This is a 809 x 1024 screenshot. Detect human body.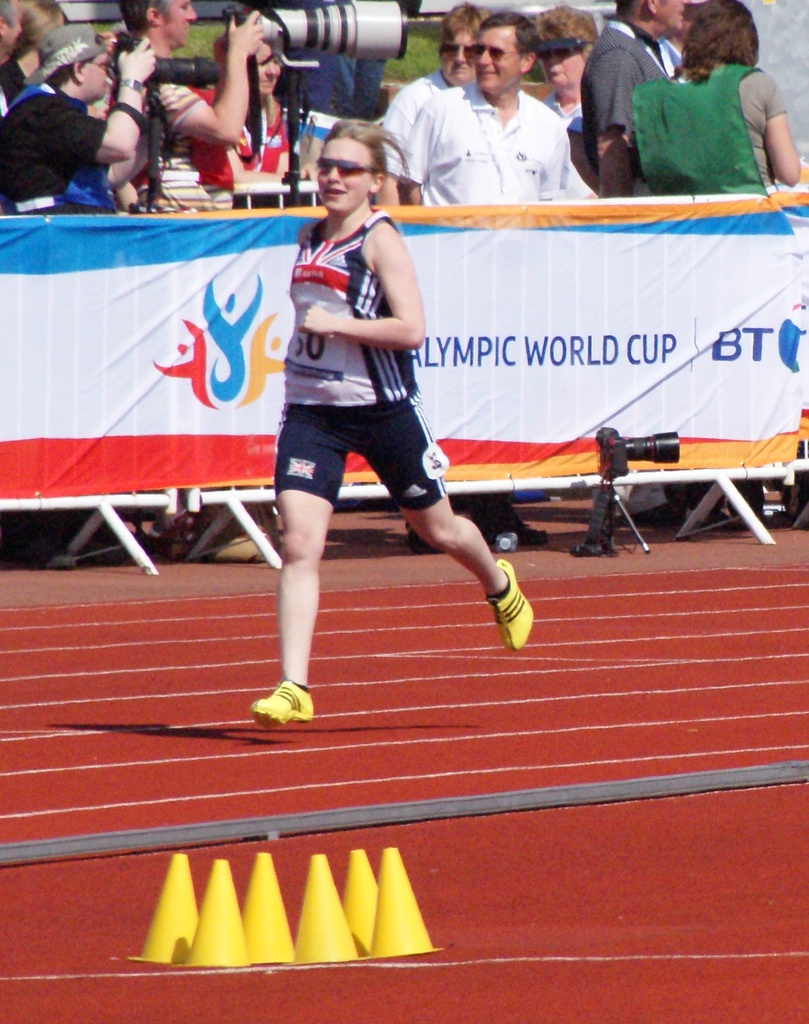
crop(0, 37, 158, 212).
